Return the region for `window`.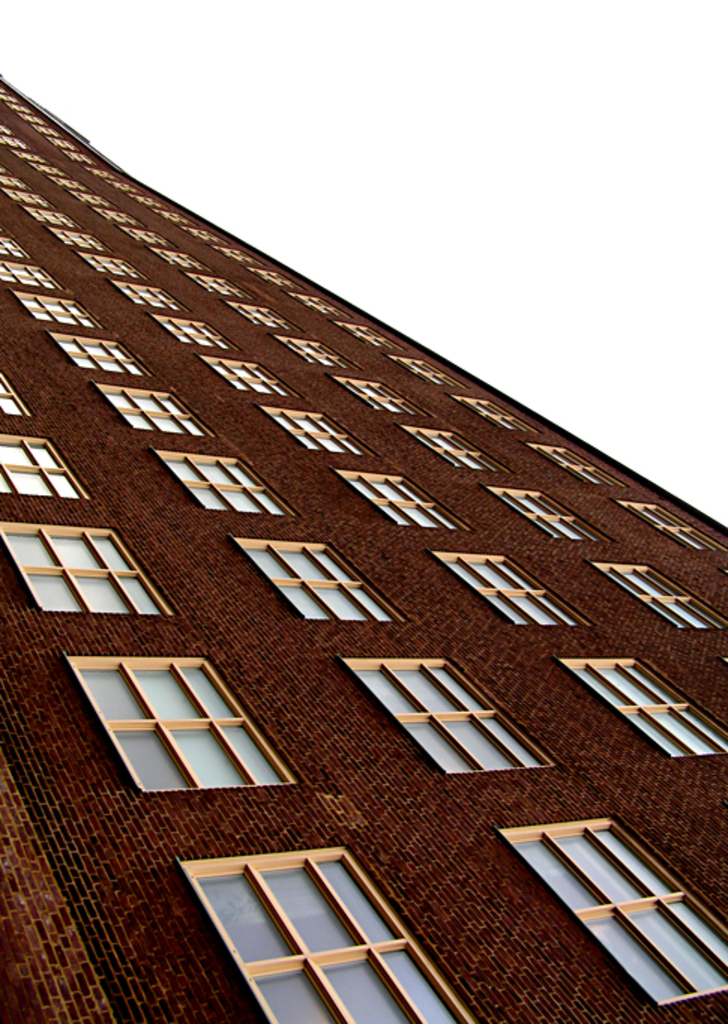
locate(53, 338, 147, 372).
